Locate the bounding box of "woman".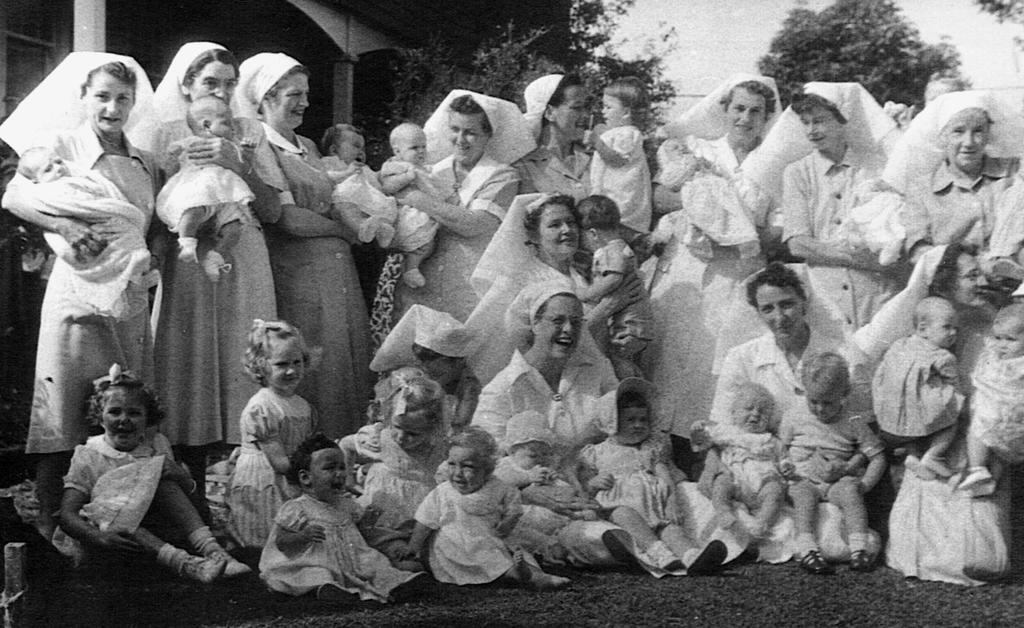
Bounding box: bbox=(469, 277, 751, 582).
